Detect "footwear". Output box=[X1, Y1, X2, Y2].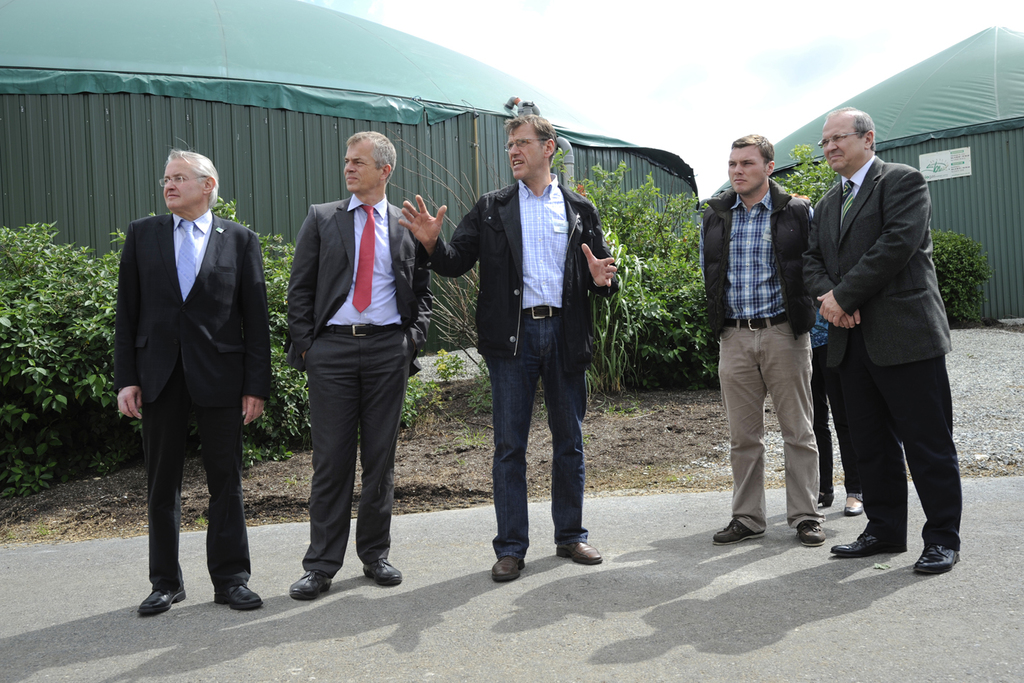
box=[487, 552, 519, 585].
